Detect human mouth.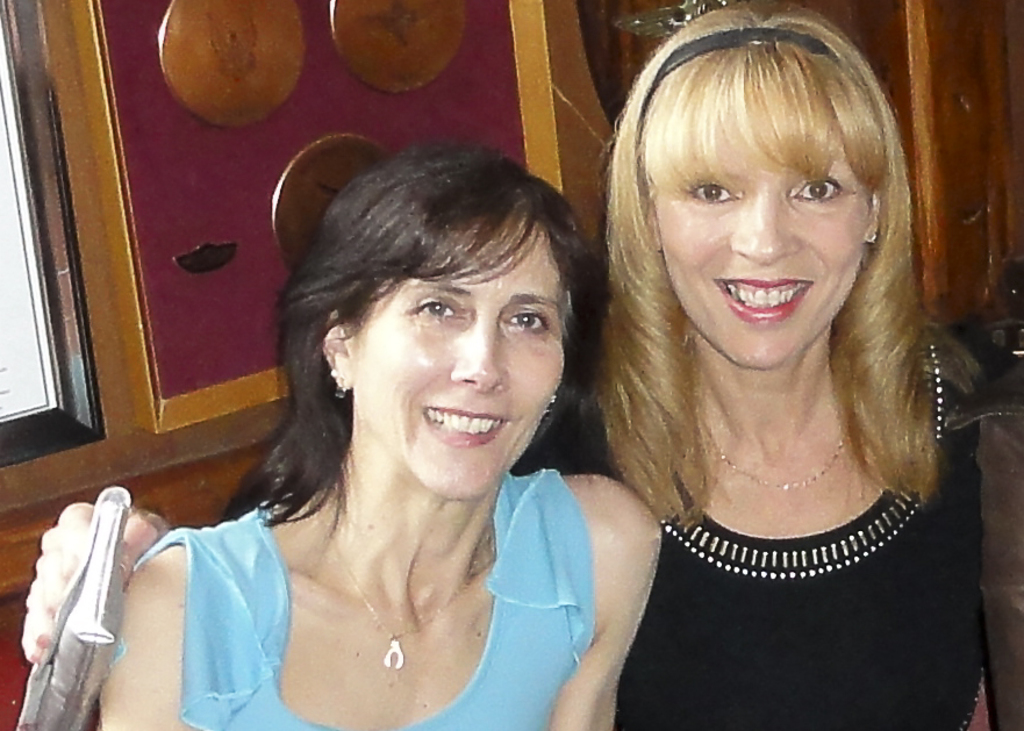
Detected at BBox(714, 279, 814, 322).
